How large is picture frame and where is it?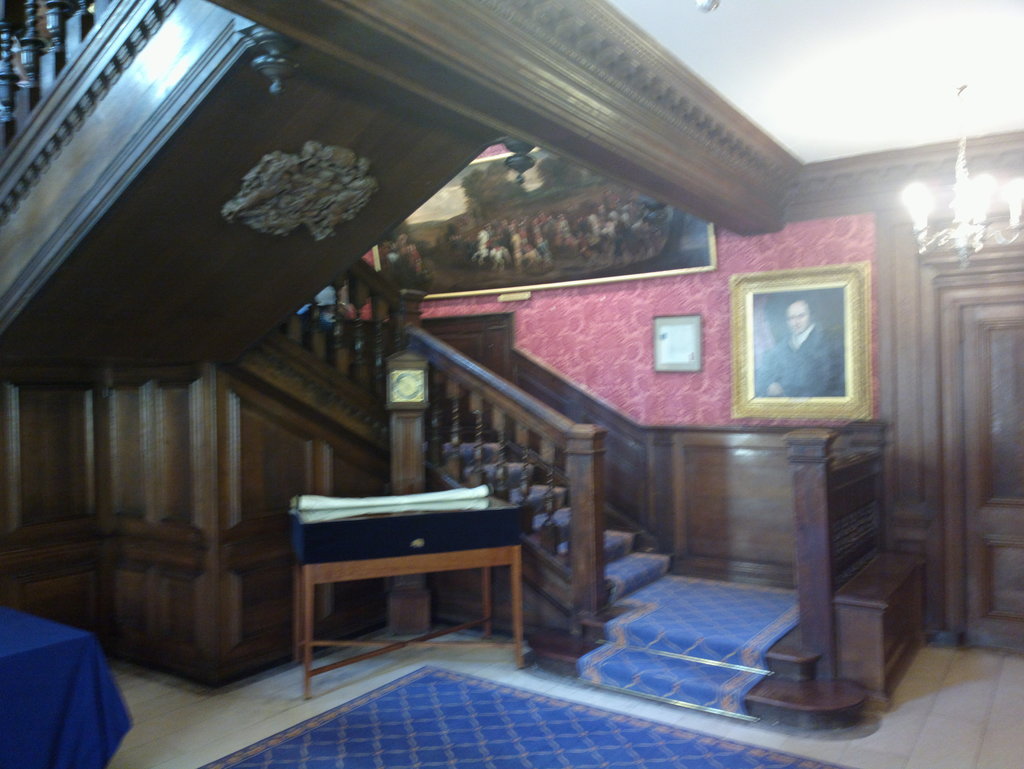
Bounding box: x1=370 y1=146 x2=721 y2=302.
